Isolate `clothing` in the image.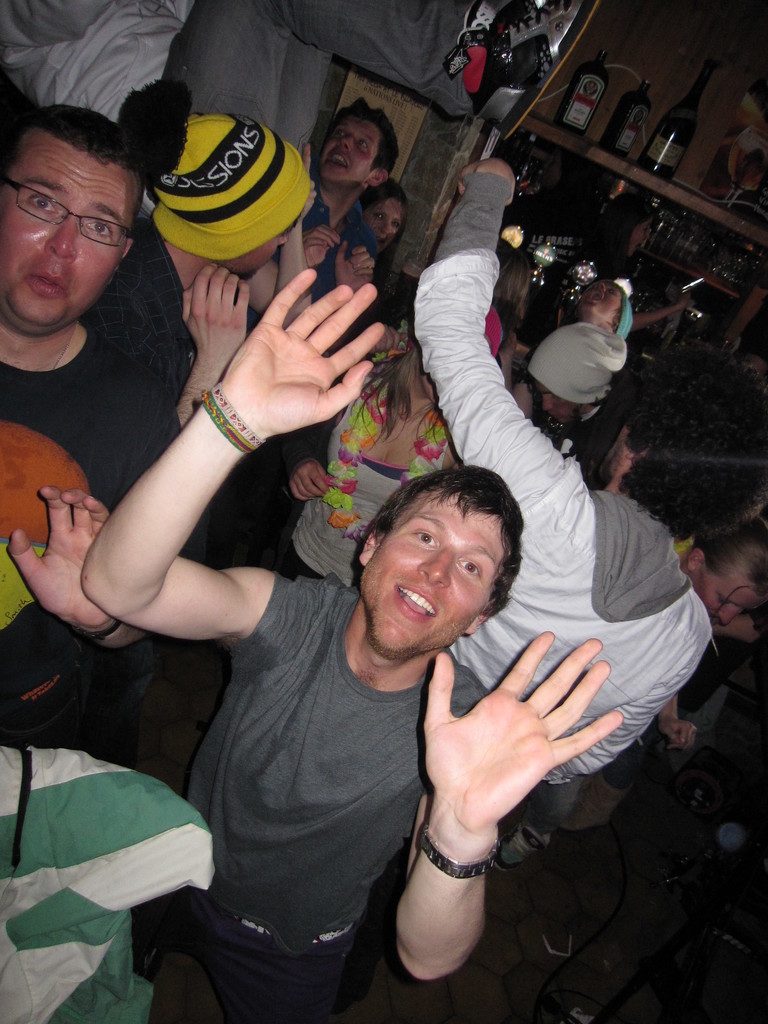
Isolated region: {"x1": 0, "y1": 733, "x2": 227, "y2": 973}.
